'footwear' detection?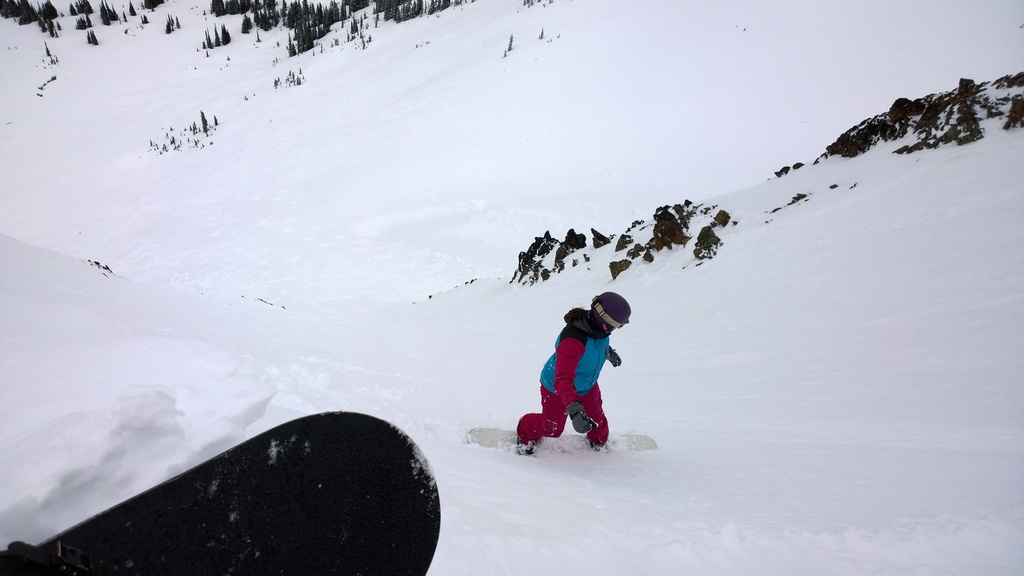
515/418/543/459
